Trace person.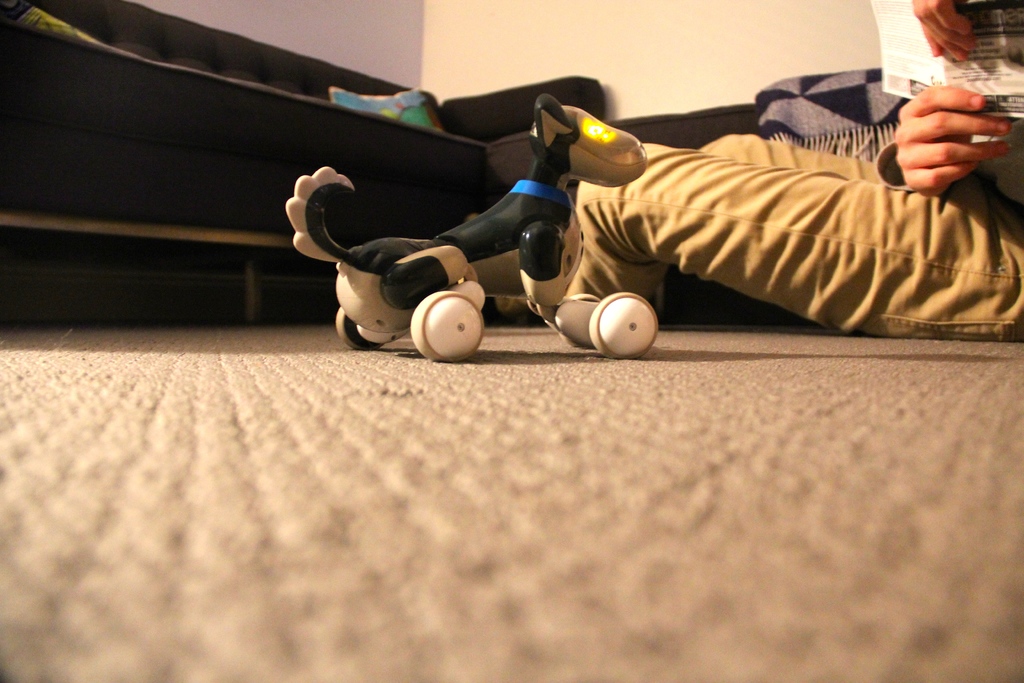
Traced to {"left": 466, "top": 0, "right": 1023, "bottom": 345}.
